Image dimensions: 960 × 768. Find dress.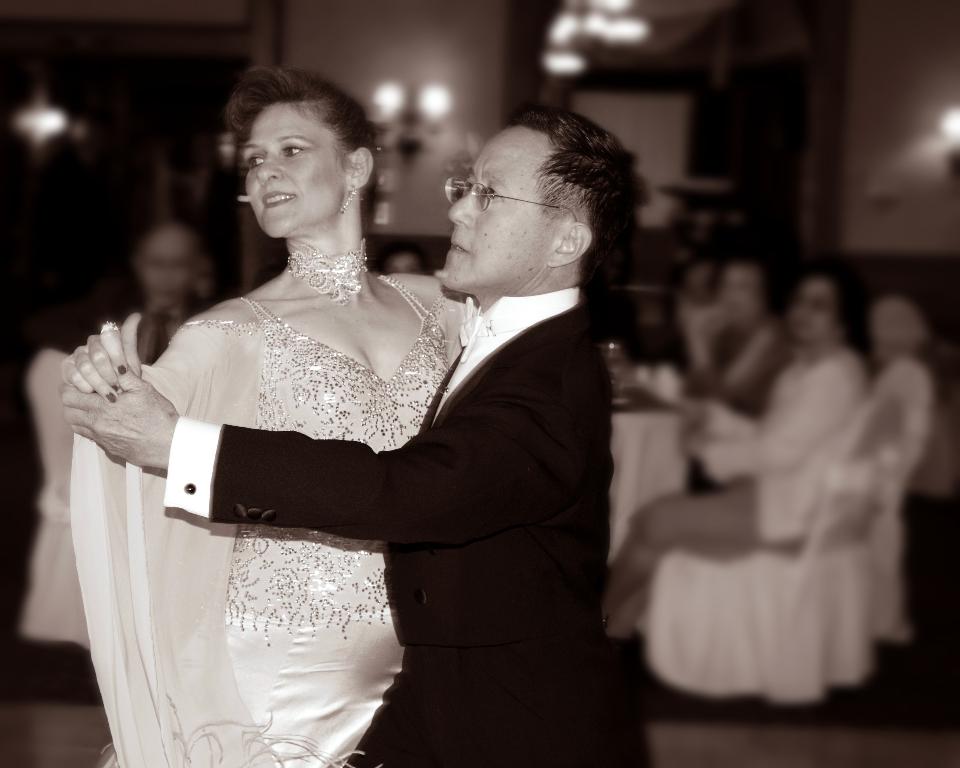
region(67, 271, 464, 767).
